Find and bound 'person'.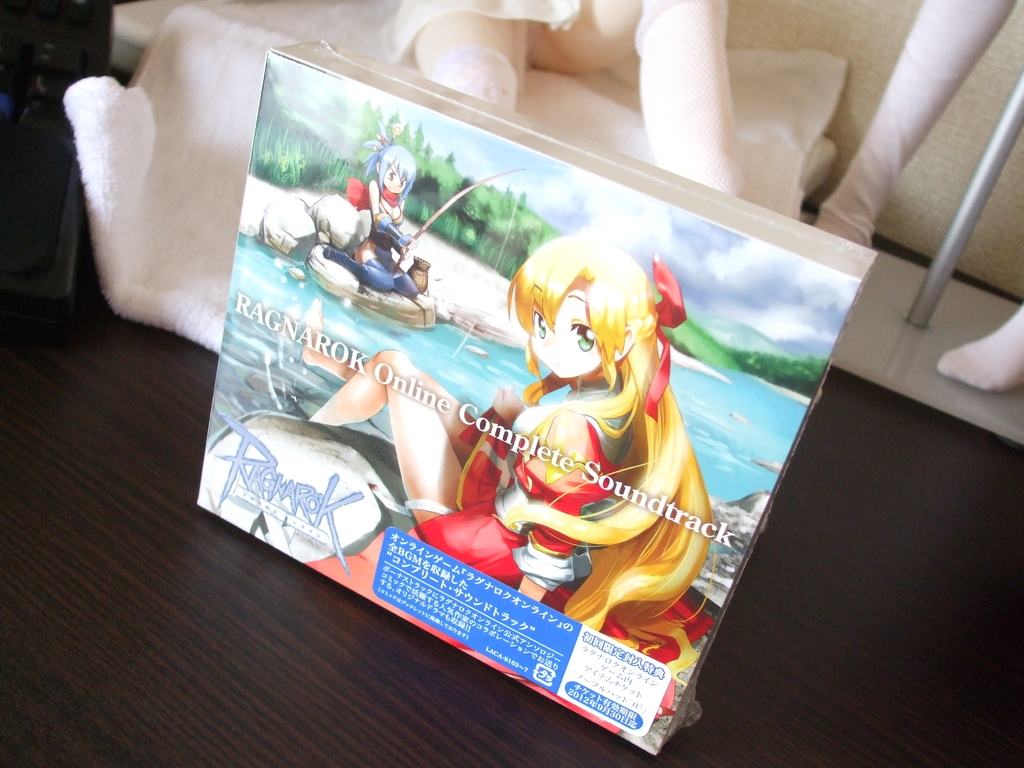
Bound: left=339, top=218, right=688, bottom=650.
